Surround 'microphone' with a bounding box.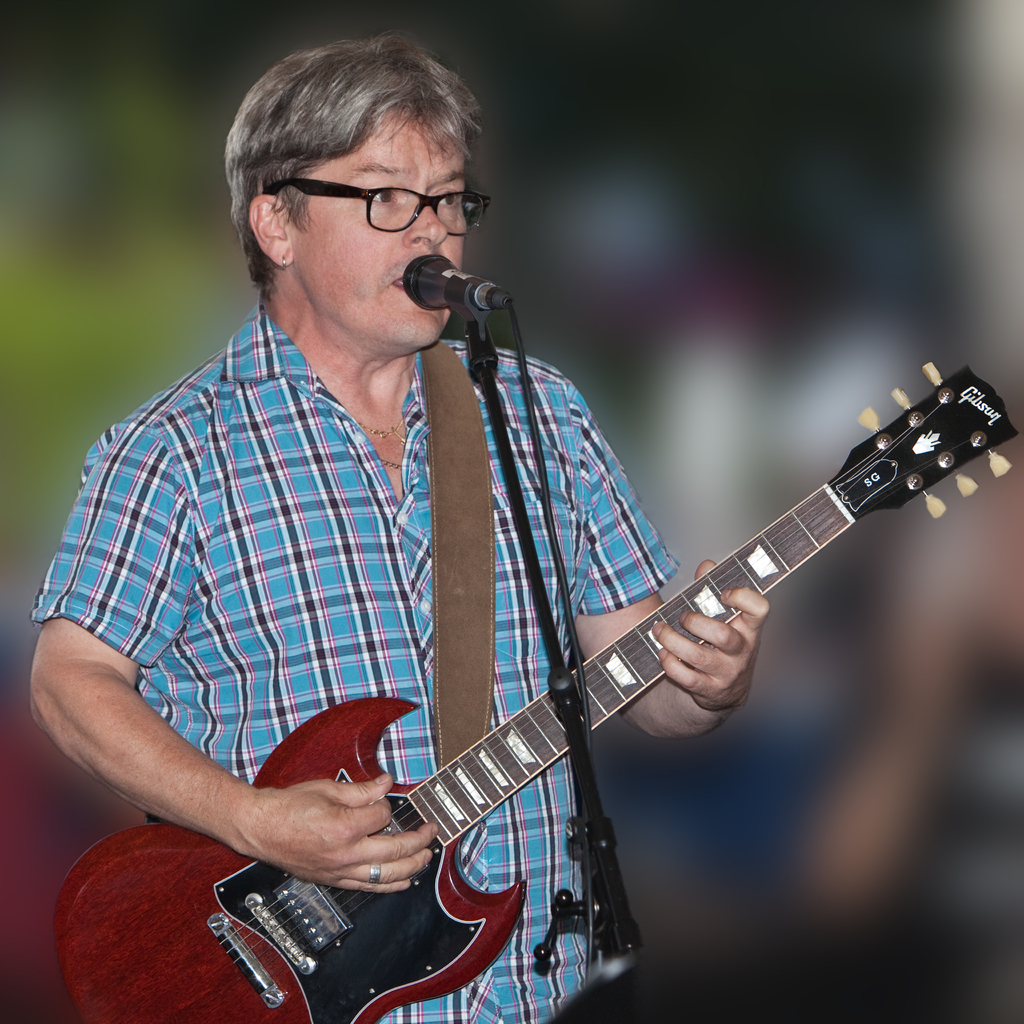
[x1=404, y1=257, x2=490, y2=311].
